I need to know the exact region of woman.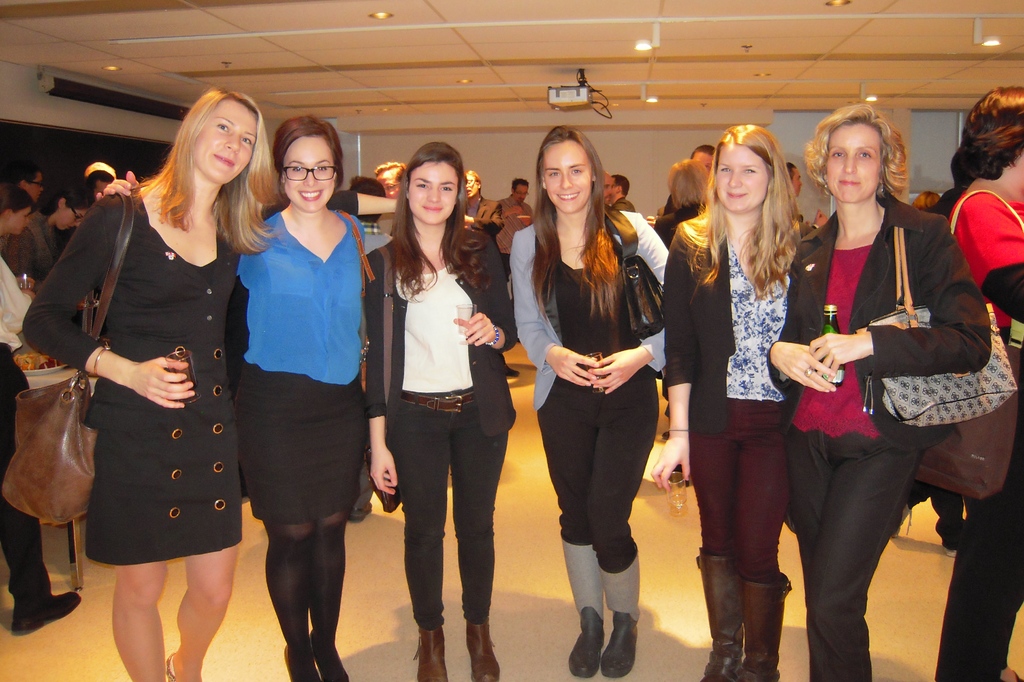
Region: [92, 113, 367, 681].
